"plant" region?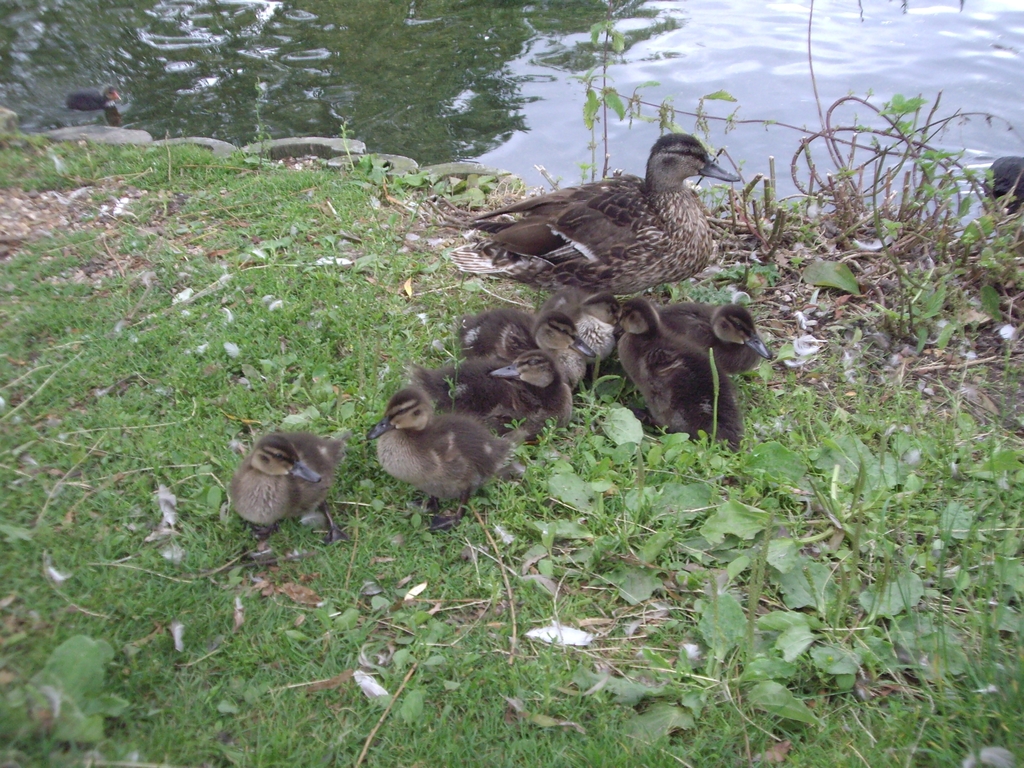
BBox(0, 0, 1023, 767)
